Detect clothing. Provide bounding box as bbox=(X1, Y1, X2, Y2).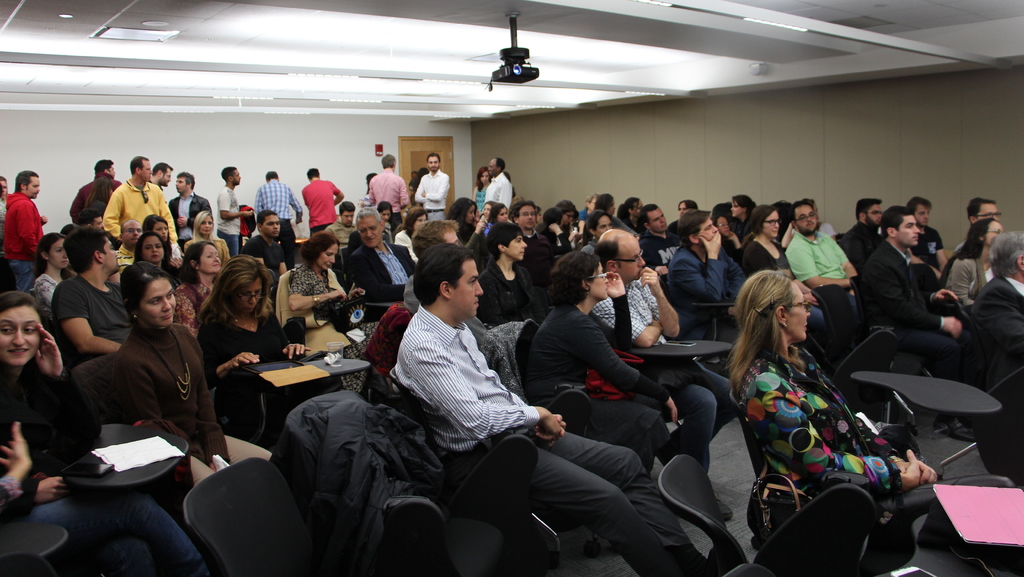
bbox=(168, 188, 215, 242).
